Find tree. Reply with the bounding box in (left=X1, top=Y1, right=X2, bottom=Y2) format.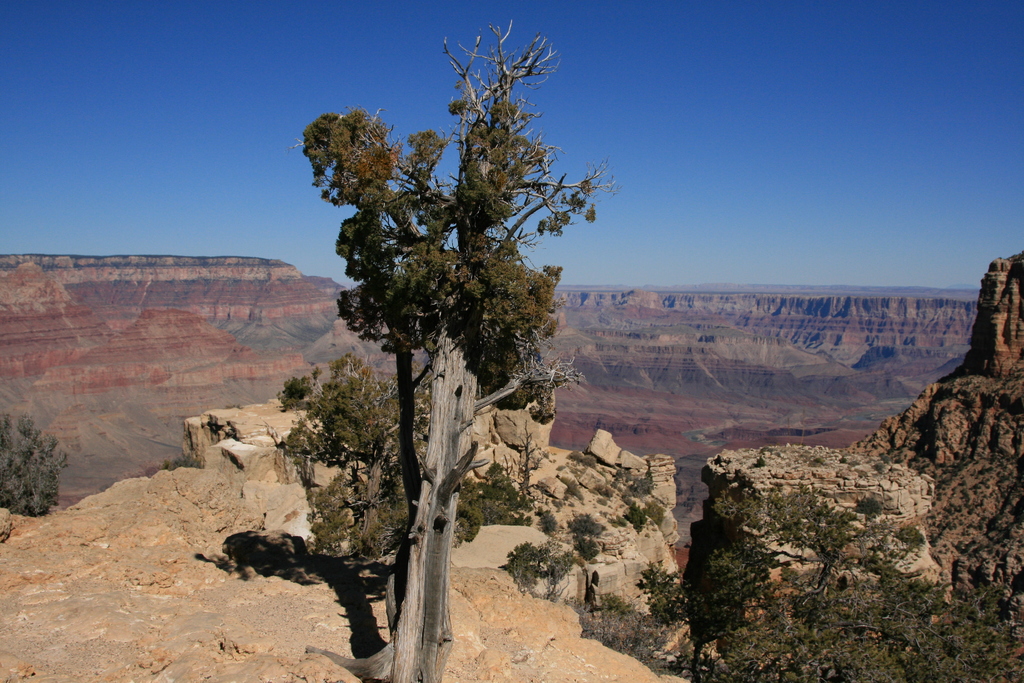
(left=0, top=420, right=68, bottom=525).
